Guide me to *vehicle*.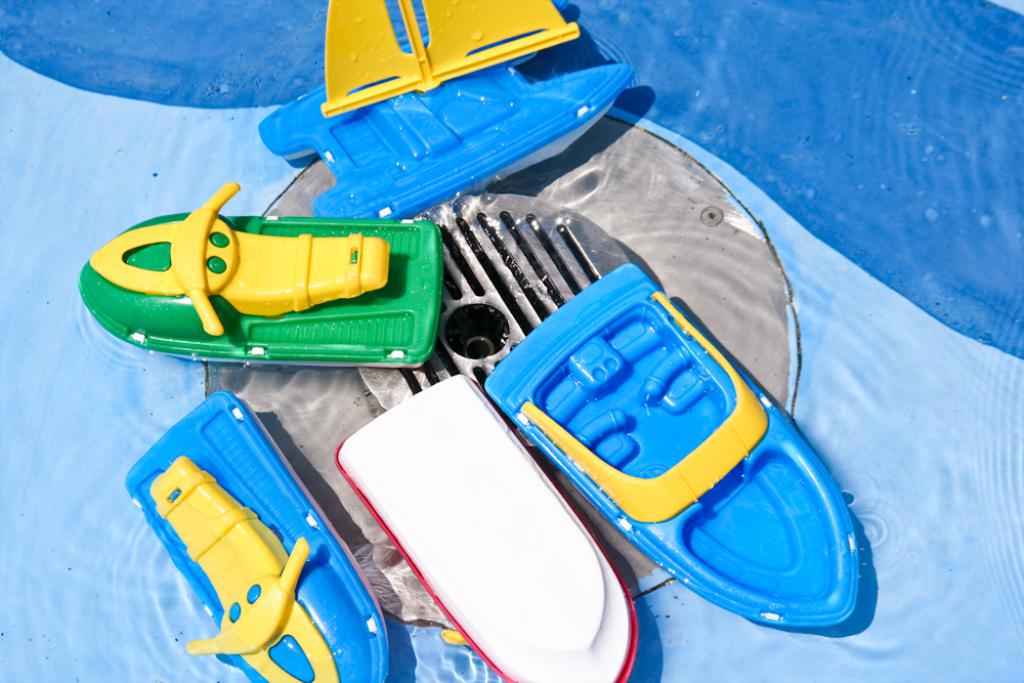
Guidance: BBox(486, 252, 863, 624).
